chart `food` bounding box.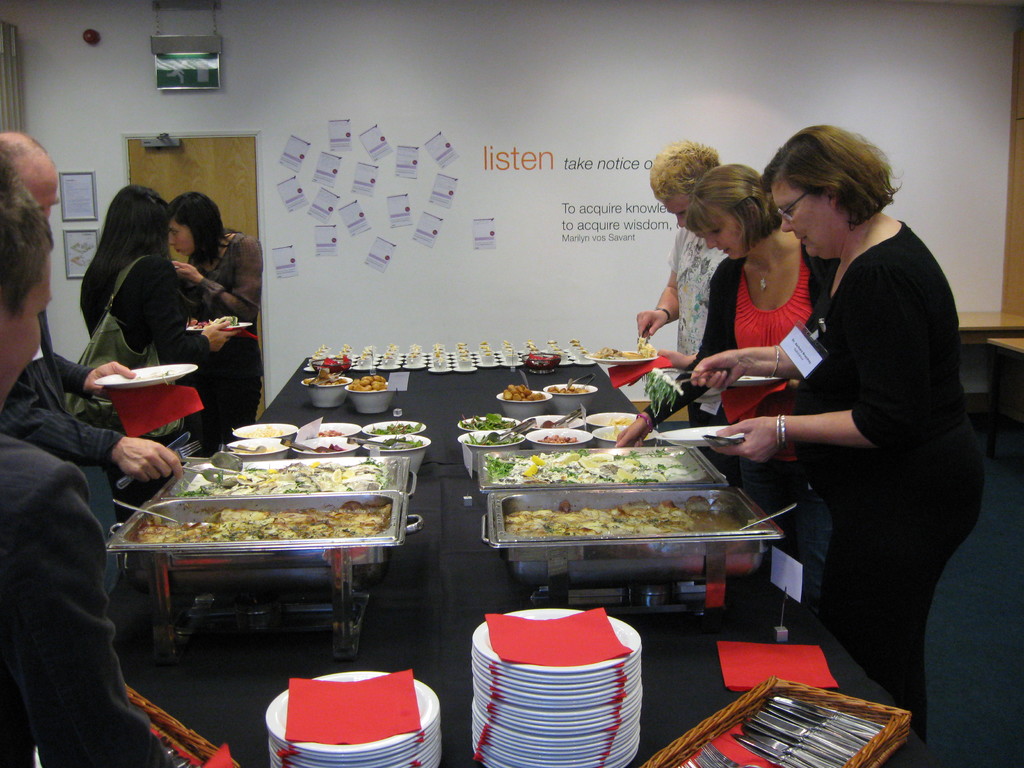
Charted: 318,425,342,438.
